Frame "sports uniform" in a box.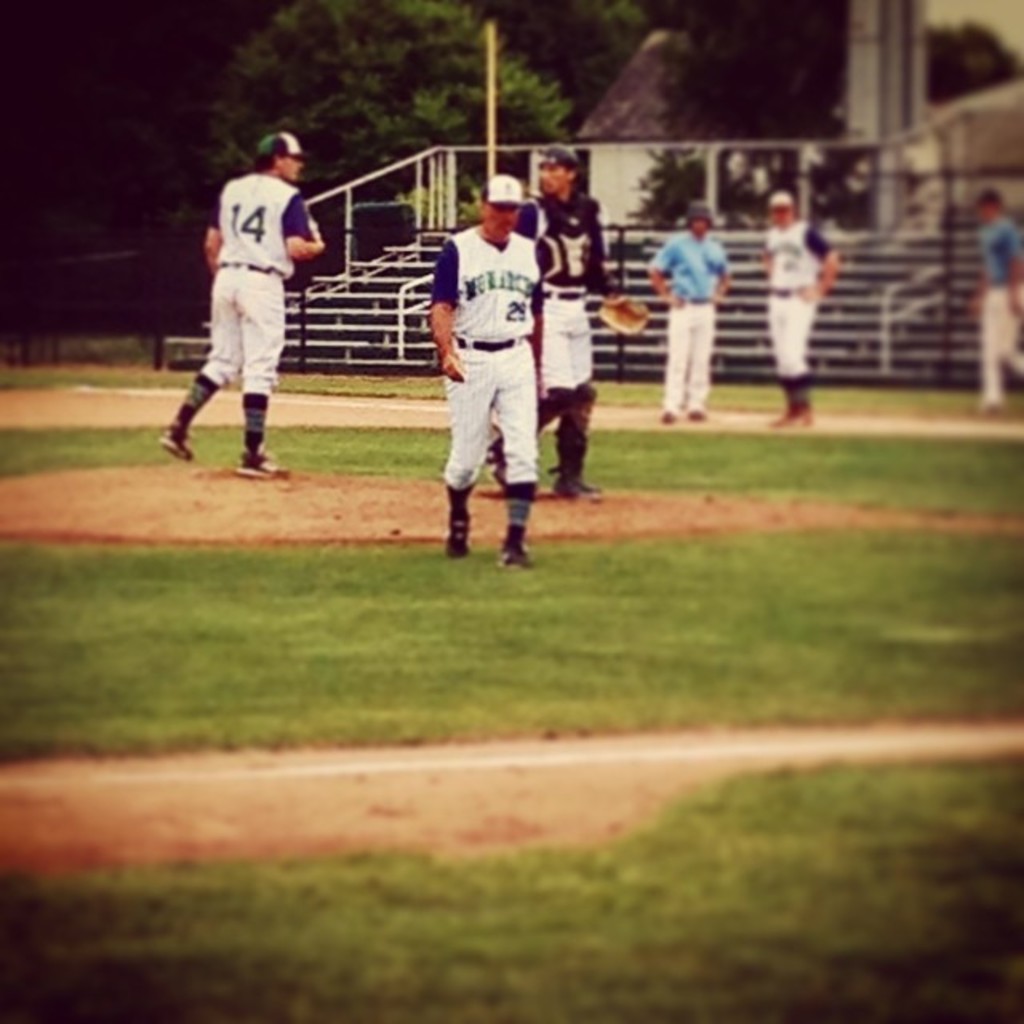
<box>429,176,552,578</box>.
